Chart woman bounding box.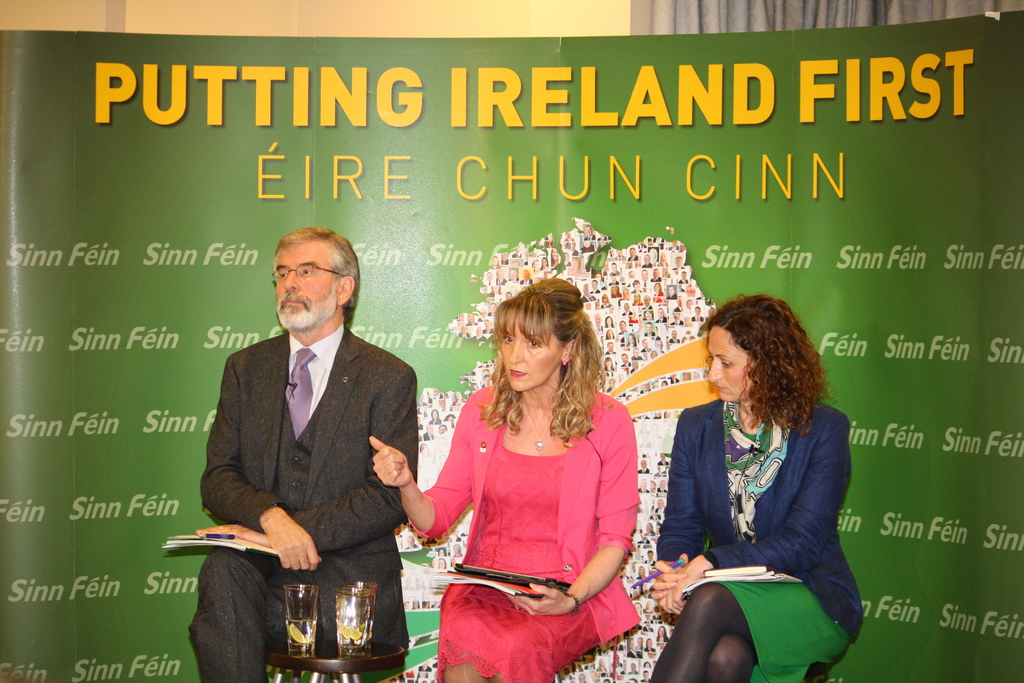
Charted: {"left": 642, "top": 282, "right": 851, "bottom": 682}.
